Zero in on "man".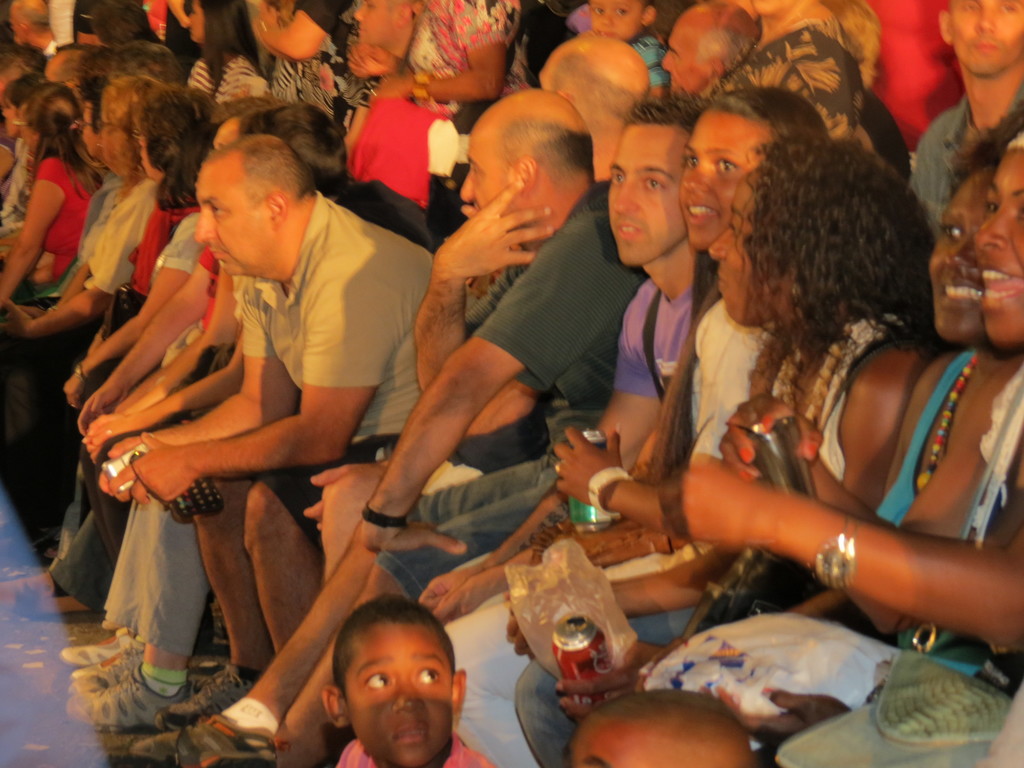
Zeroed in: x1=103 y1=88 x2=655 y2=767.
